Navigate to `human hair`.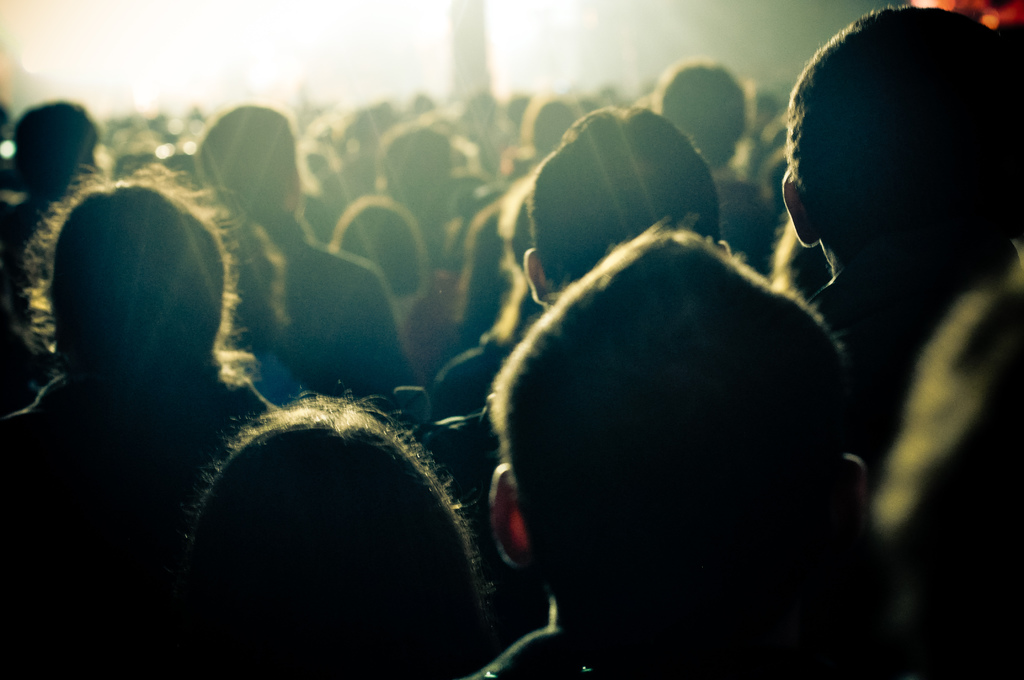
Navigation target: l=653, t=61, r=748, b=166.
